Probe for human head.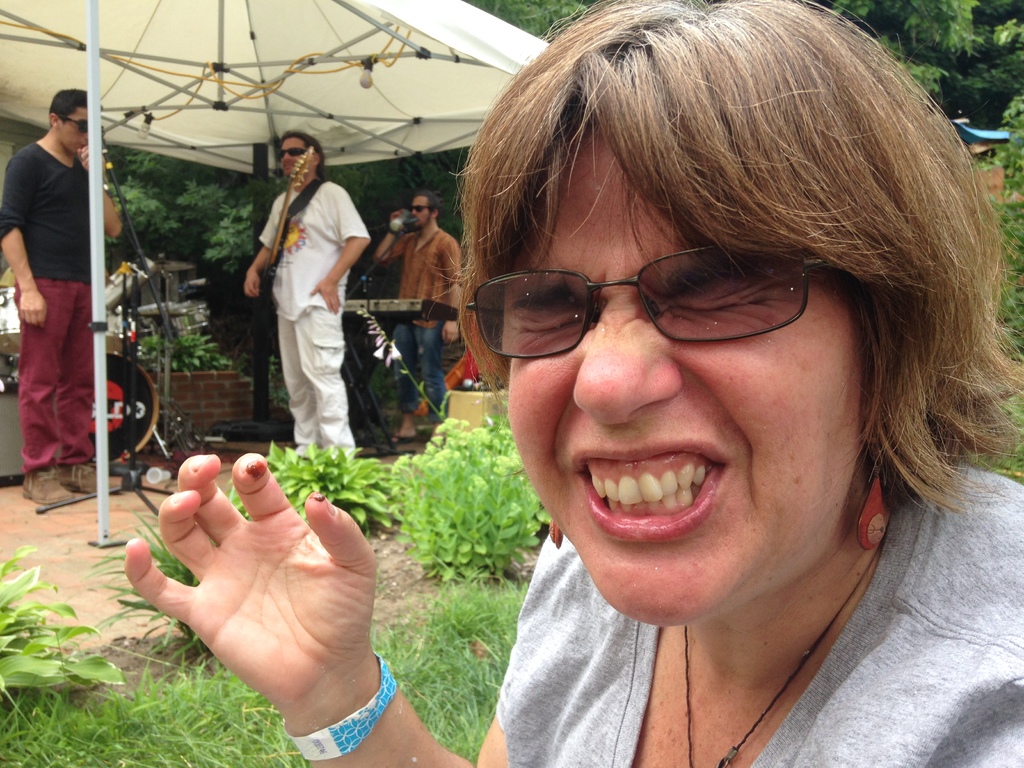
Probe result: box=[45, 85, 97, 154].
